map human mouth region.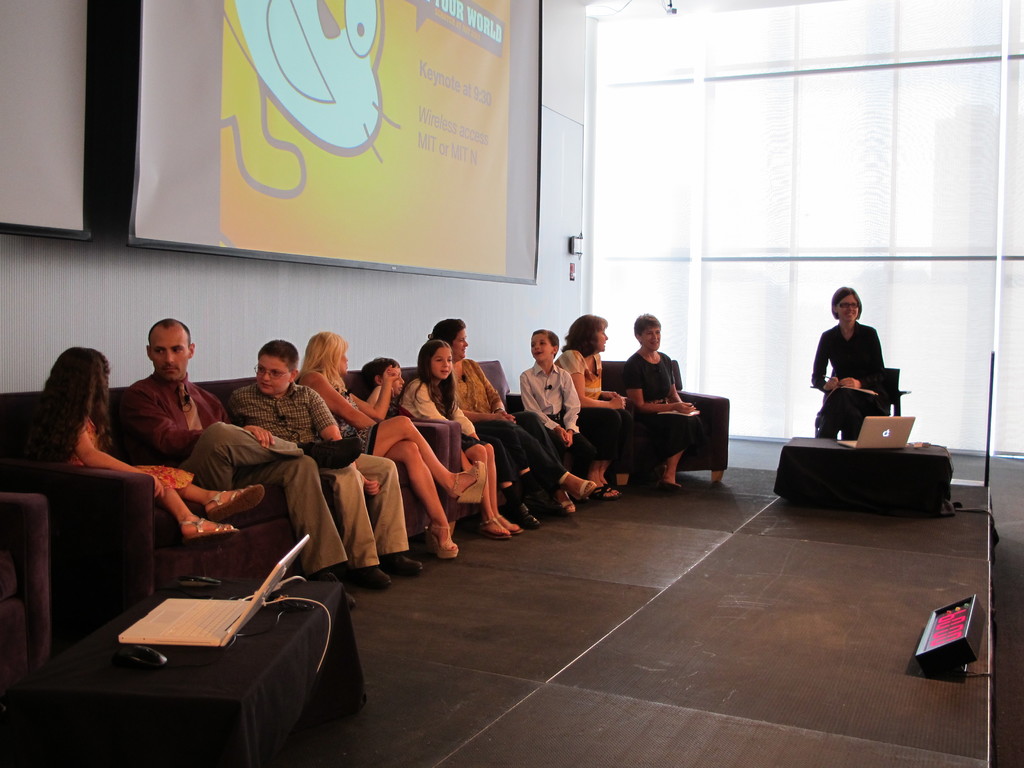
Mapped to l=464, t=348, r=470, b=353.
